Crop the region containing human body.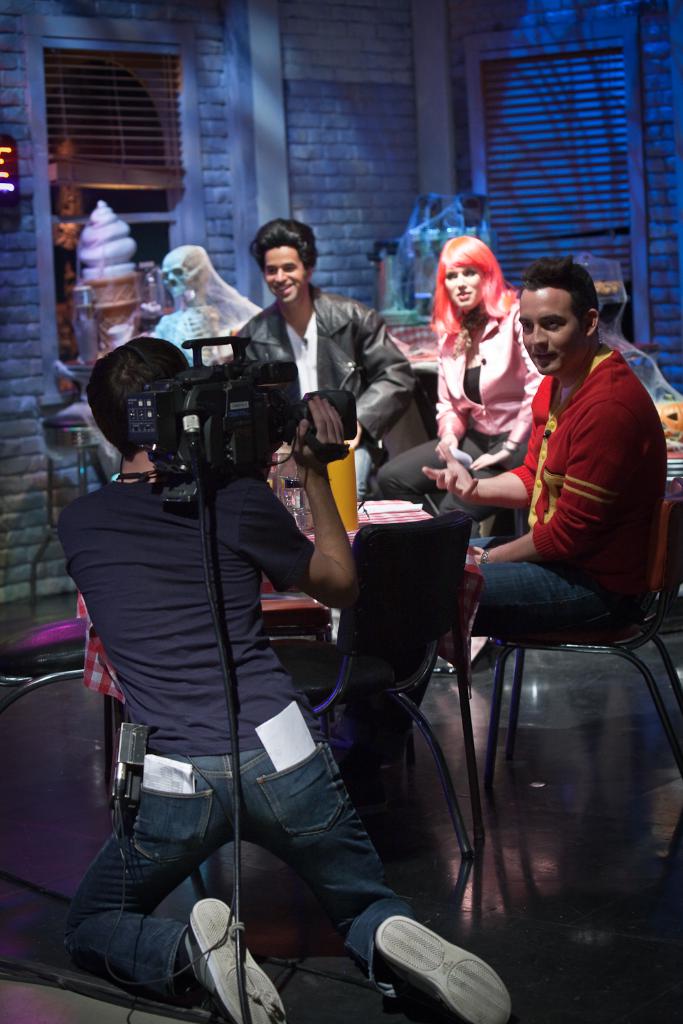
Crop region: 229, 211, 408, 506.
